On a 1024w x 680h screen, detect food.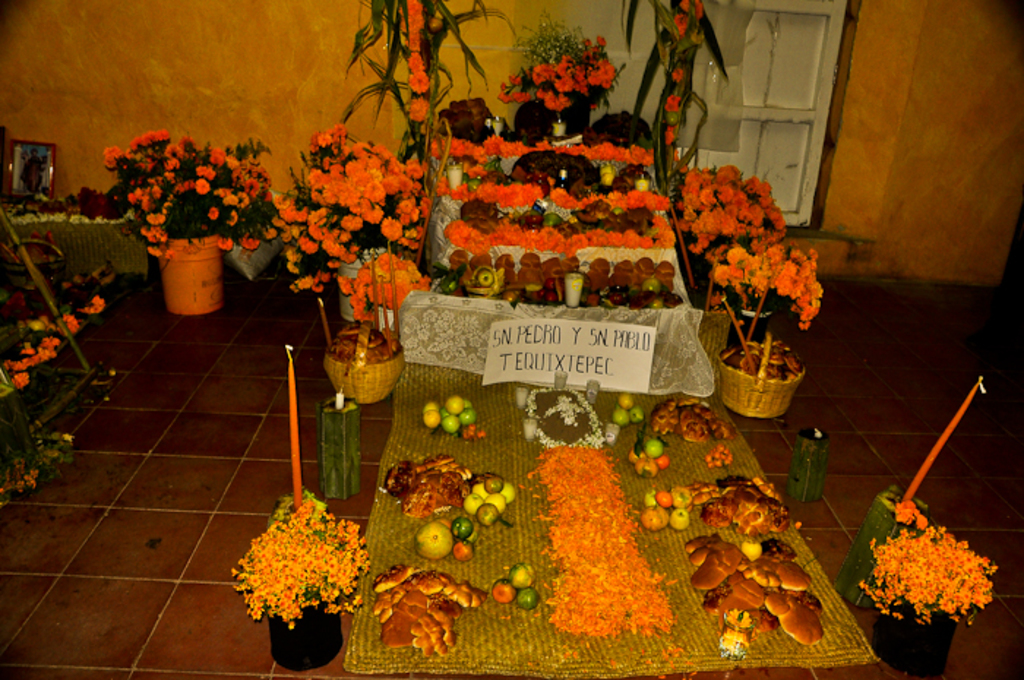
crop(620, 395, 635, 407).
